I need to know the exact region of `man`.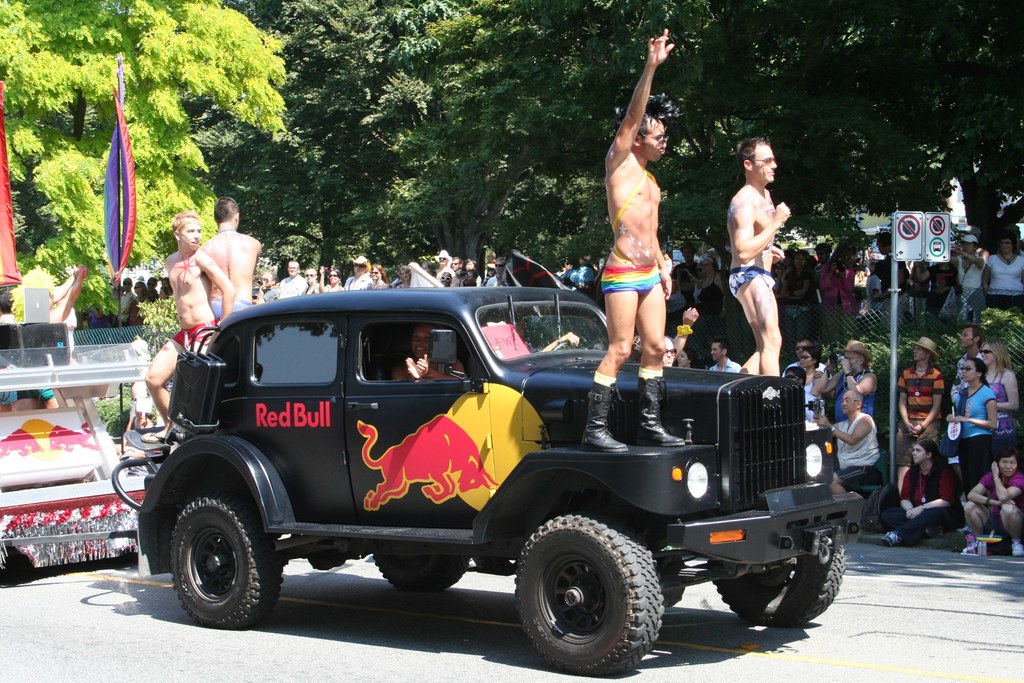
Region: rect(431, 249, 455, 276).
